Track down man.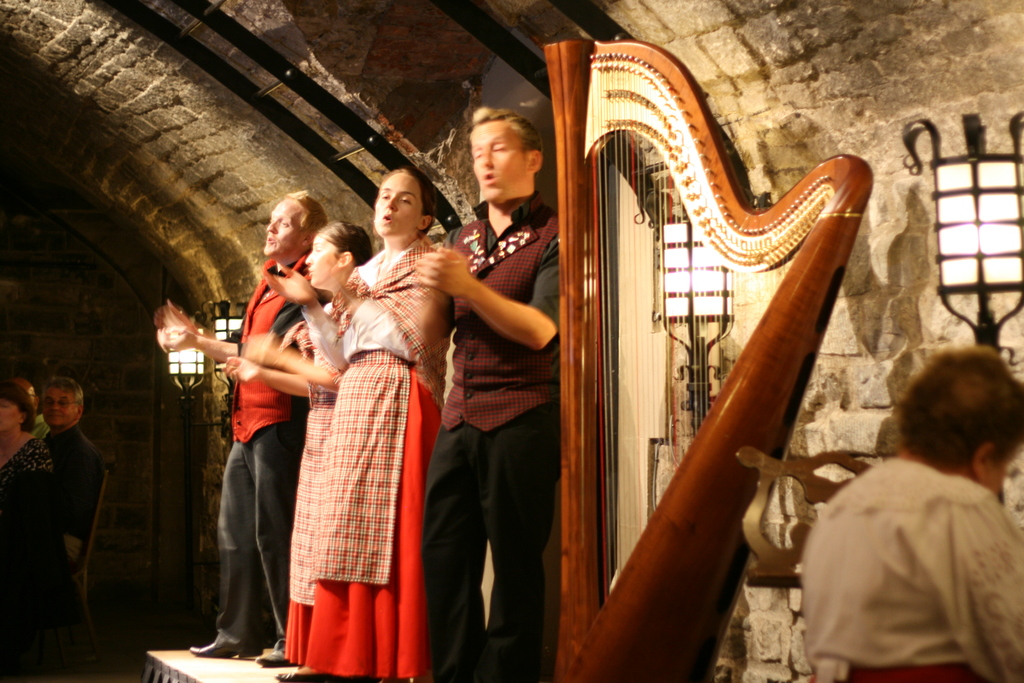
Tracked to [401, 104, 565, 682].
